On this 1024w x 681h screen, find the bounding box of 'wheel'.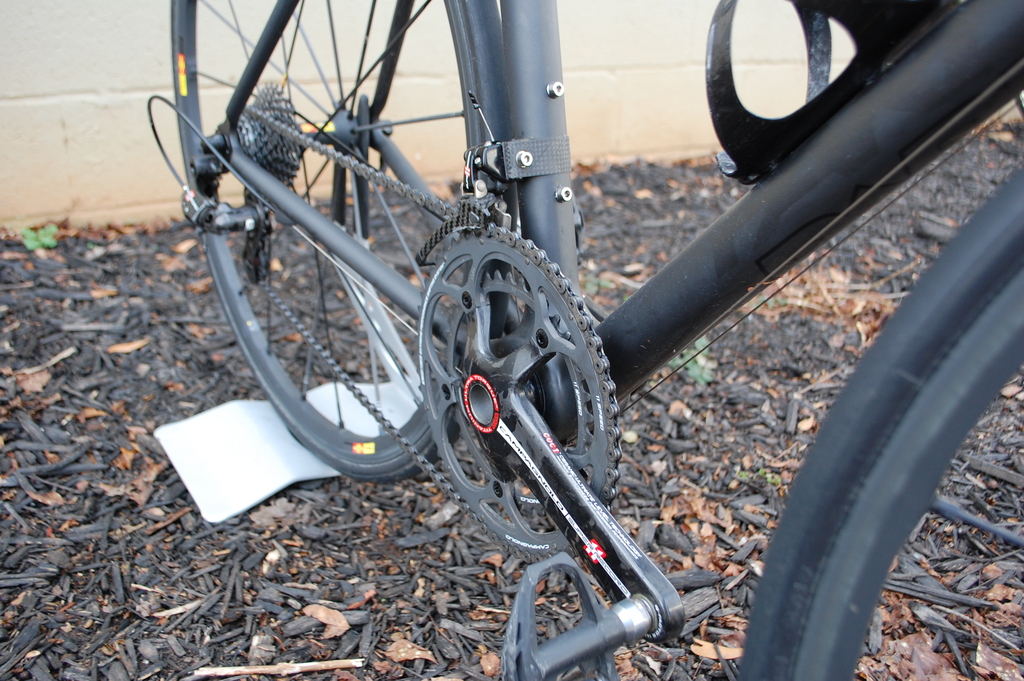
Bounding box: (722,167,1023,680).
